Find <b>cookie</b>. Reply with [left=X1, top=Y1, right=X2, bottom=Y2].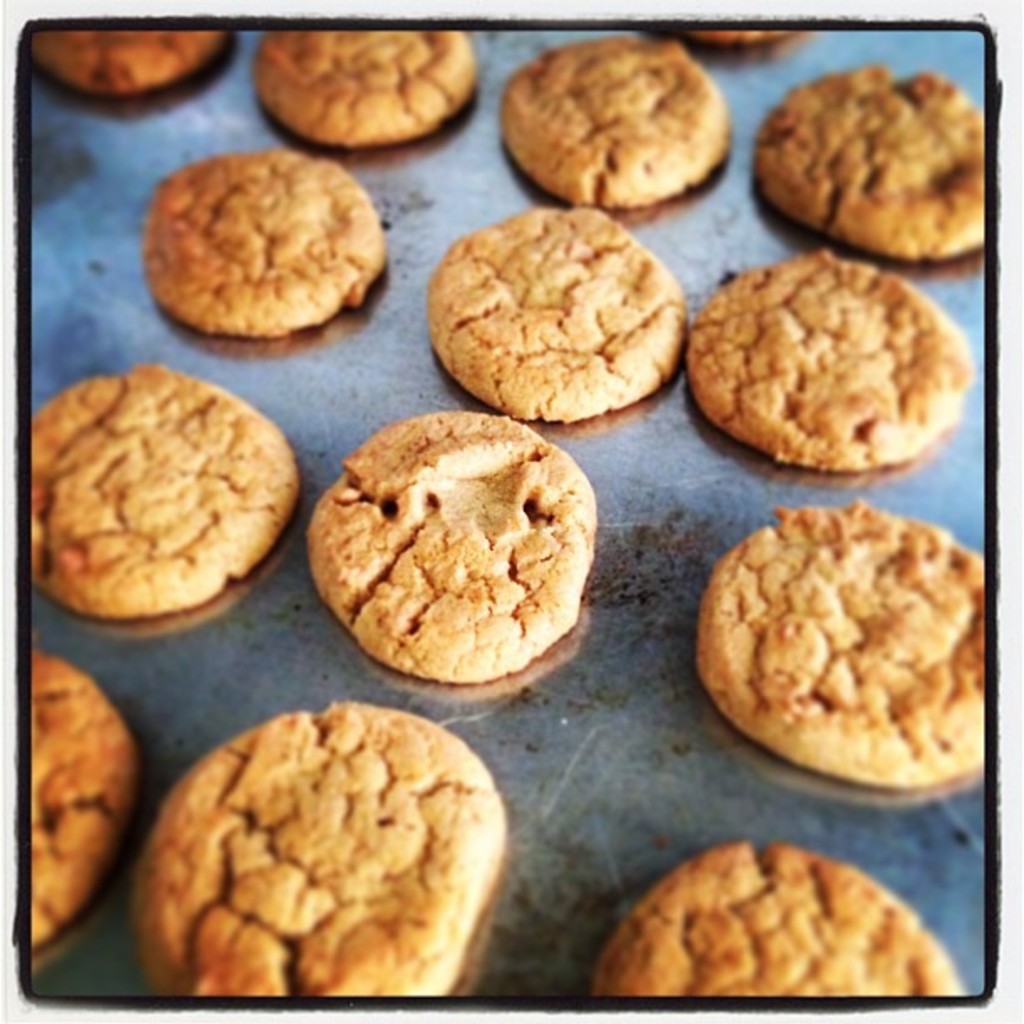
[left=27, top=653, right=142, bottom=952].
